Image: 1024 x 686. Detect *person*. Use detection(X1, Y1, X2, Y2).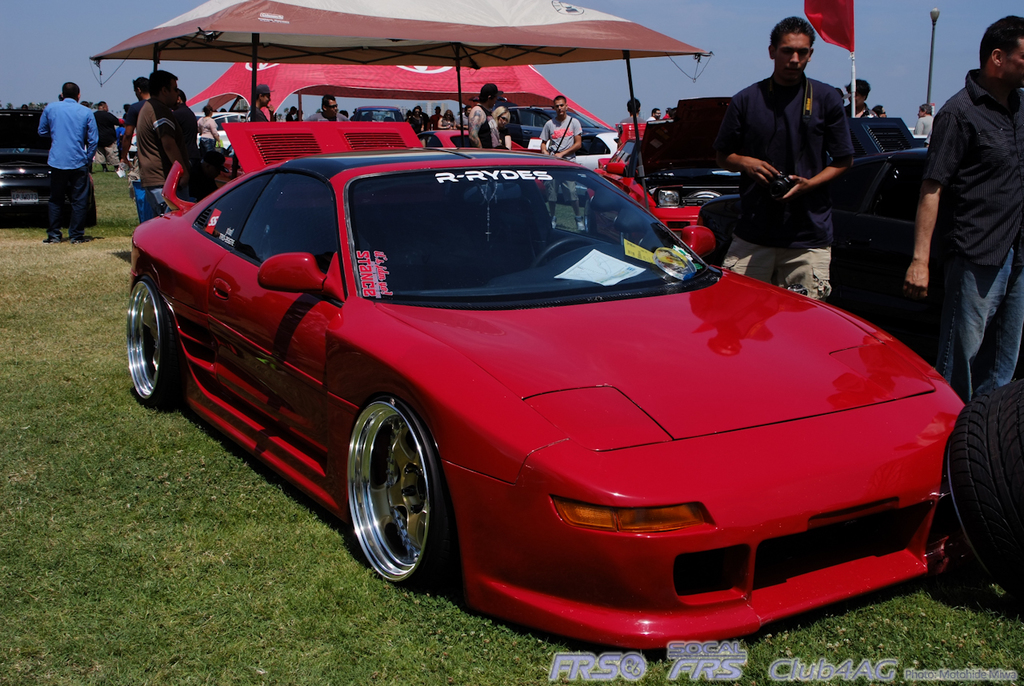
detection(721, 16, 858, 303).
